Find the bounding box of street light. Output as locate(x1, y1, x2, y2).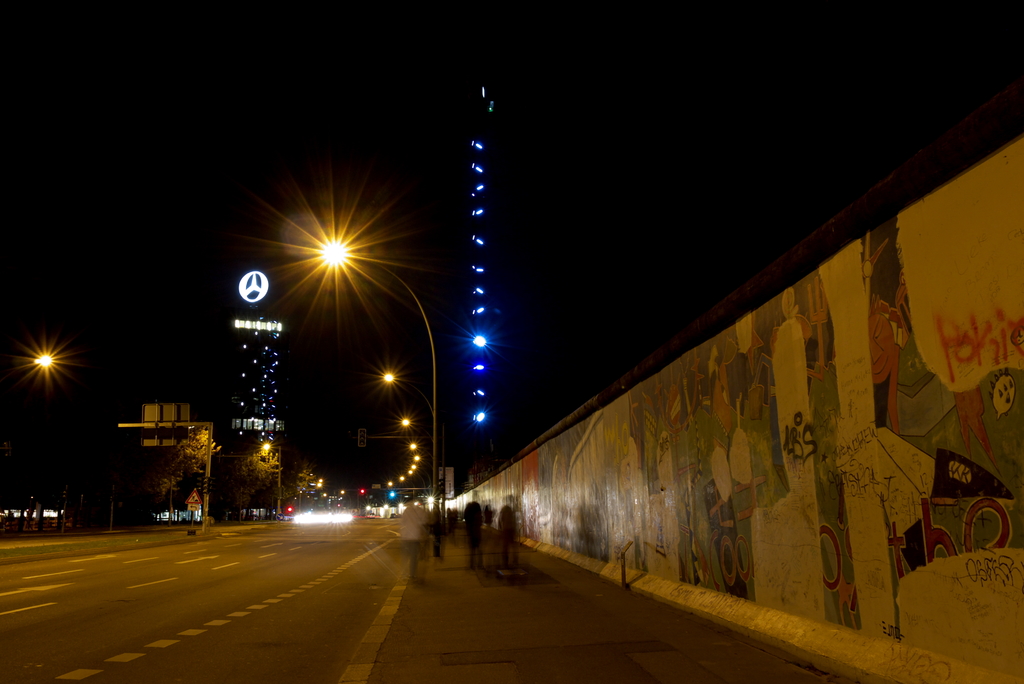
locate(260, 444, 282, 521).
